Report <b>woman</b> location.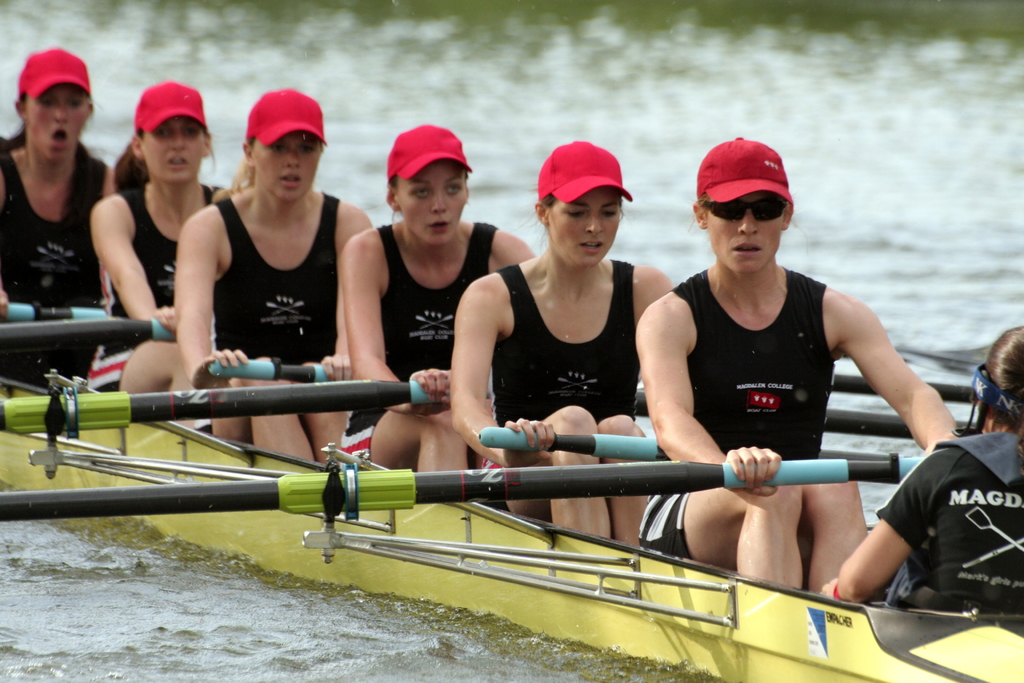
Report: left=814, top=305, right=1023, bottom=639.
